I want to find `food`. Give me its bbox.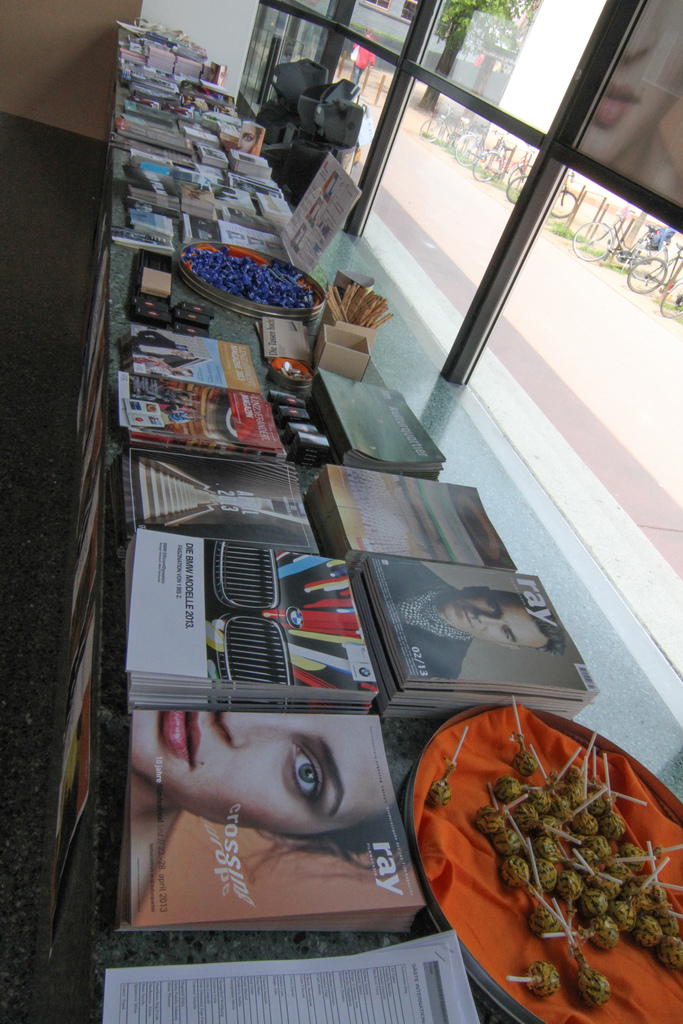
bbox(425, 776, 452, 817).
